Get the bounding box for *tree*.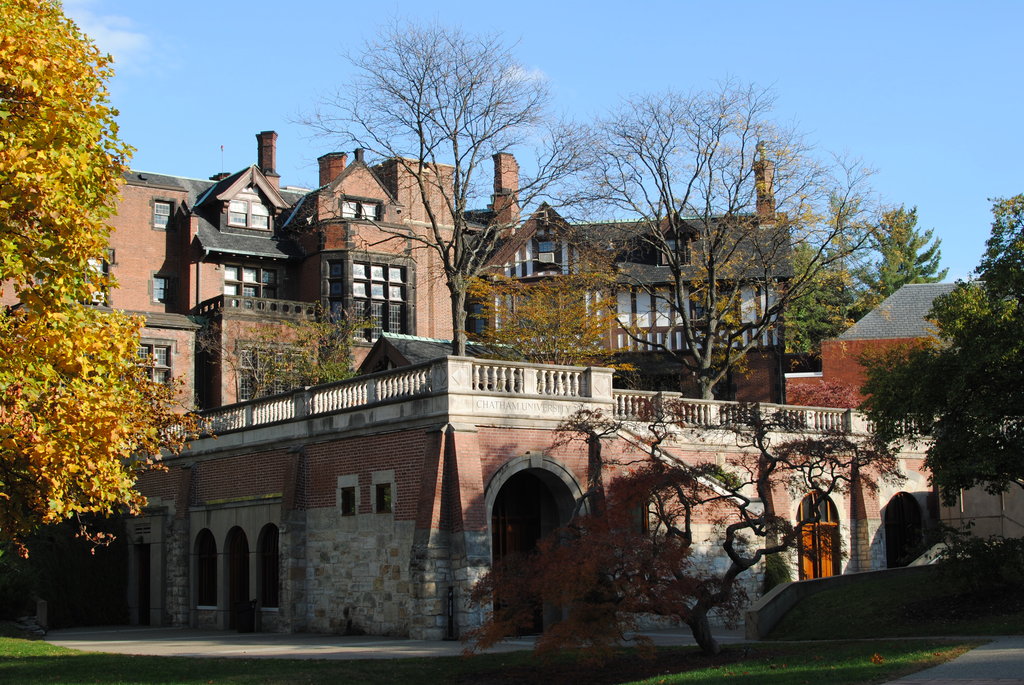
833:191:1023:510.
